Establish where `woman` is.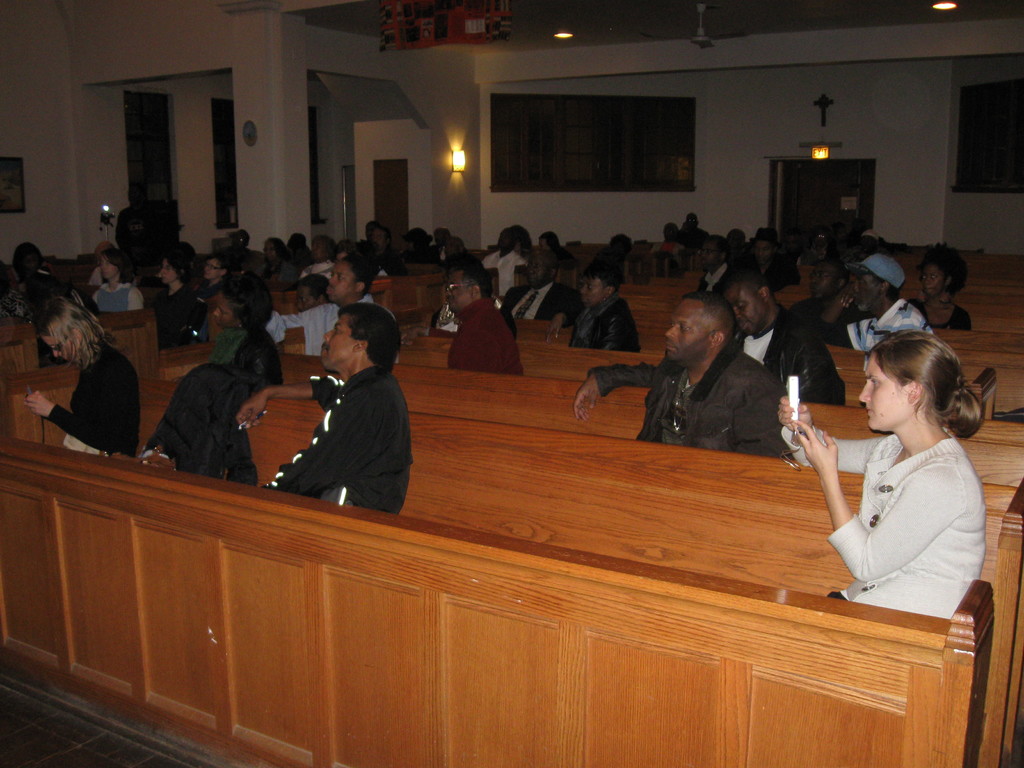
Established at [796, 322, 998, 634].
